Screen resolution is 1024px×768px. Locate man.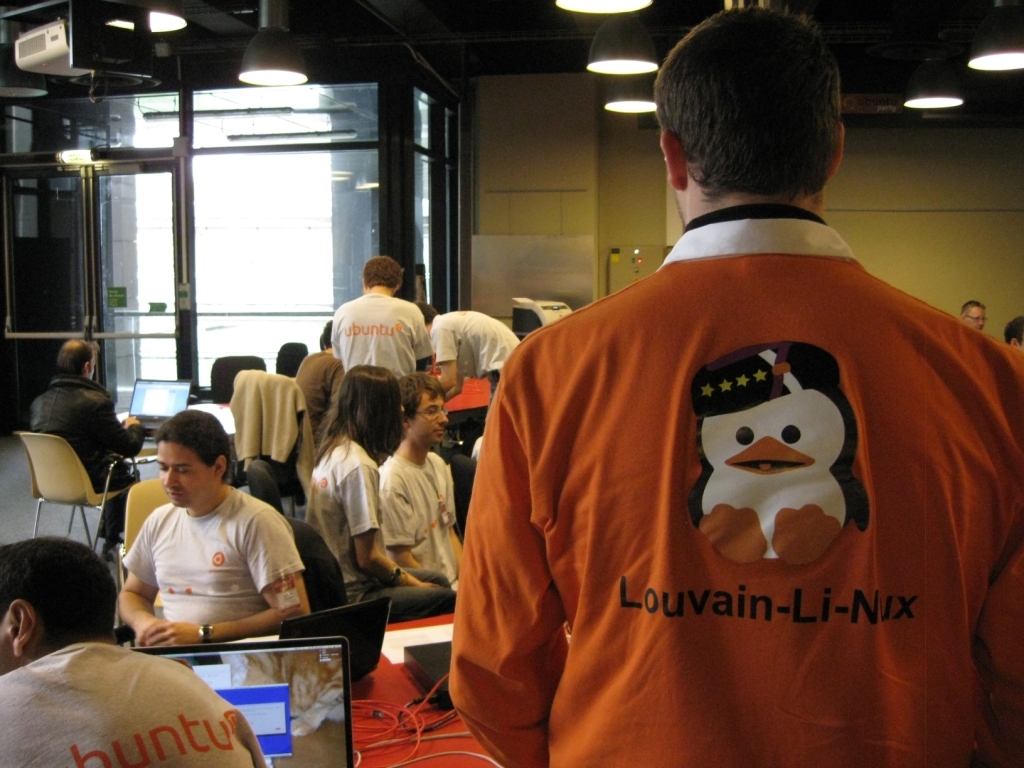
select_region(381, 376, 459, 591).
